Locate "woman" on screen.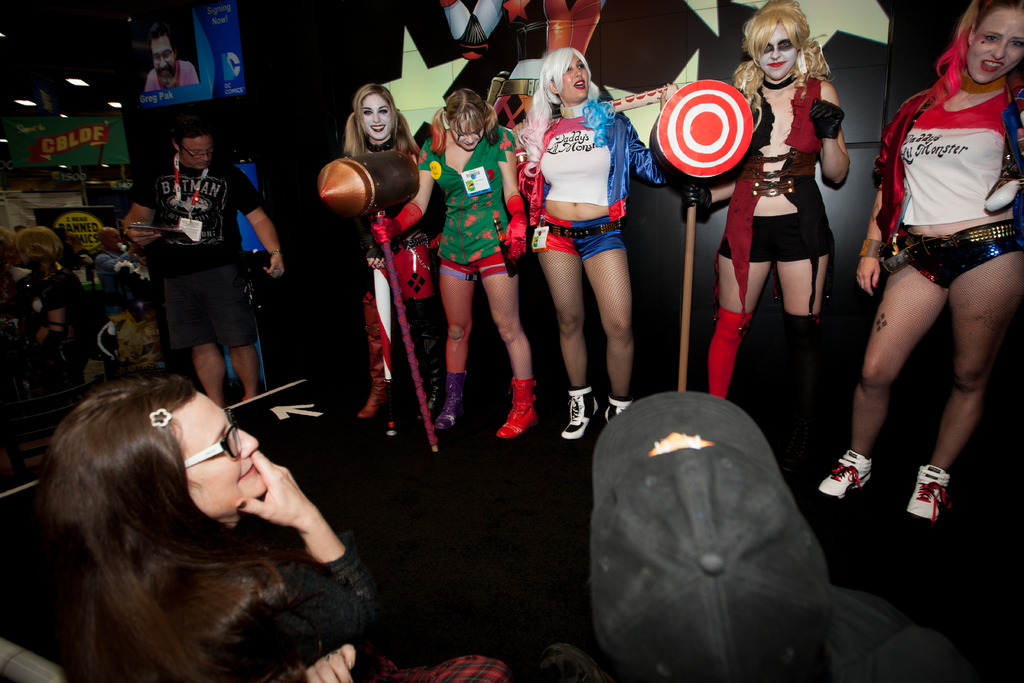
On screen at locate(667, 0, 839, 403).
